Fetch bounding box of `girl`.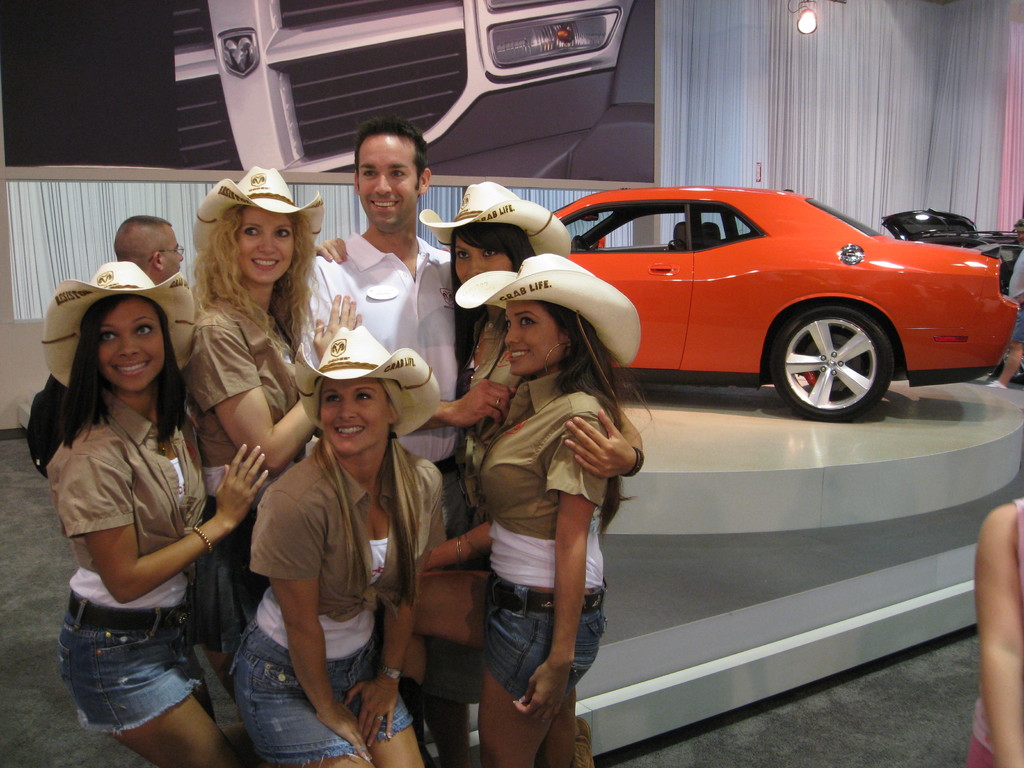
Bbox: region(228, 330, 431, 767).
